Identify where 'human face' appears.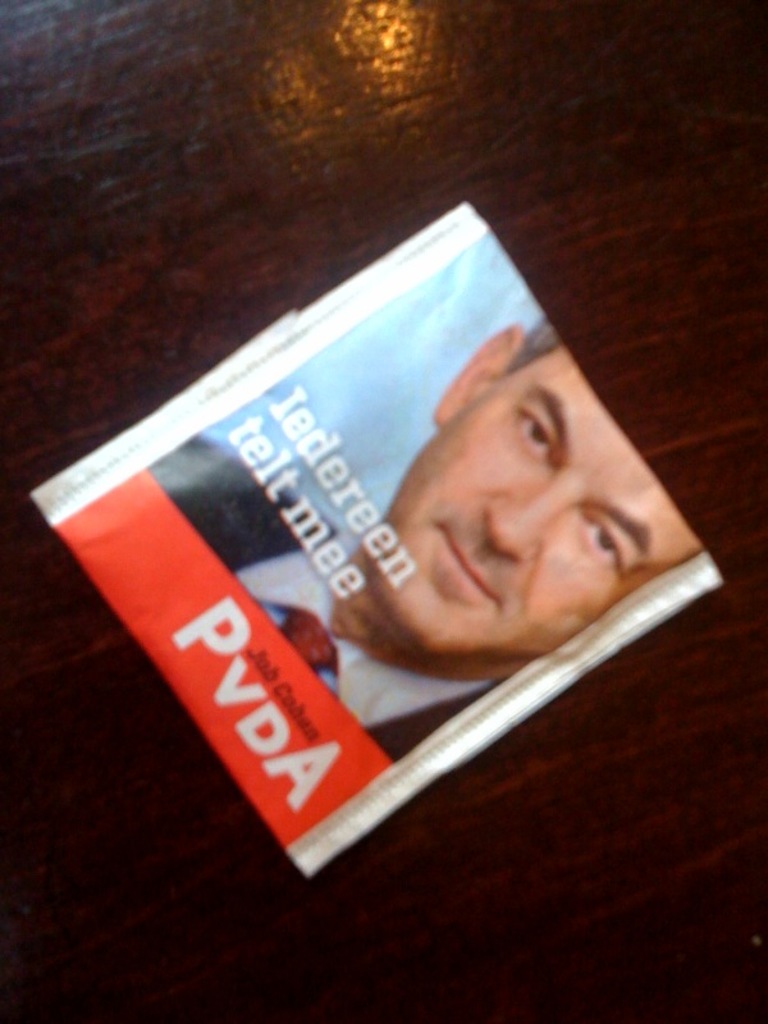
Appears at {"x1": 358, "y1": 344, "x2": 699, "y2": 658}.
